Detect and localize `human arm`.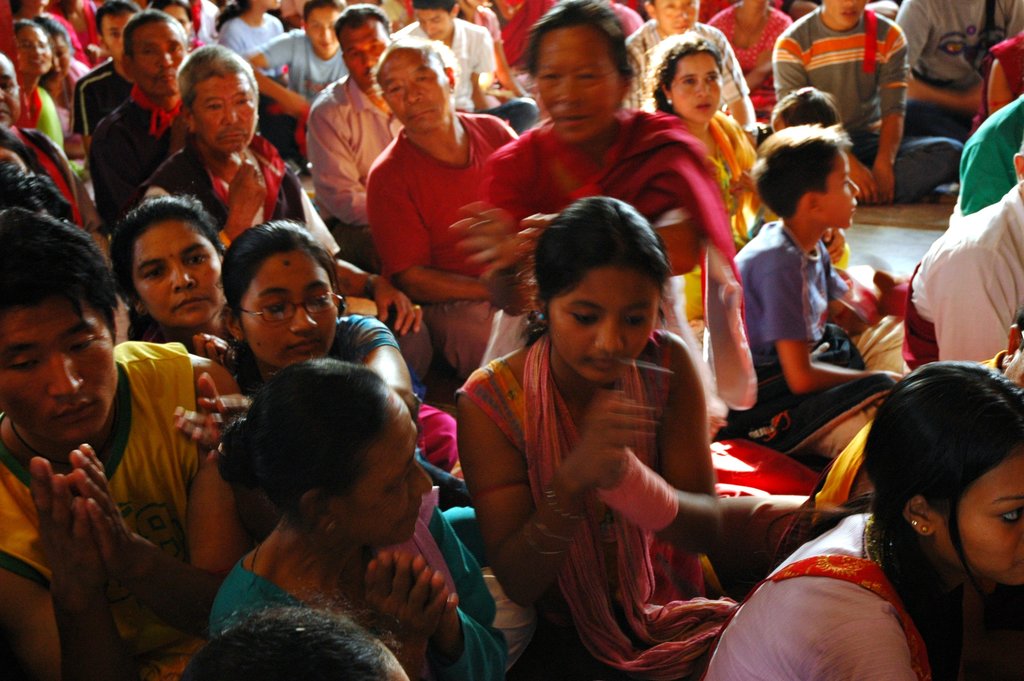
Localized at crop(981, 55, 1015, 115).
